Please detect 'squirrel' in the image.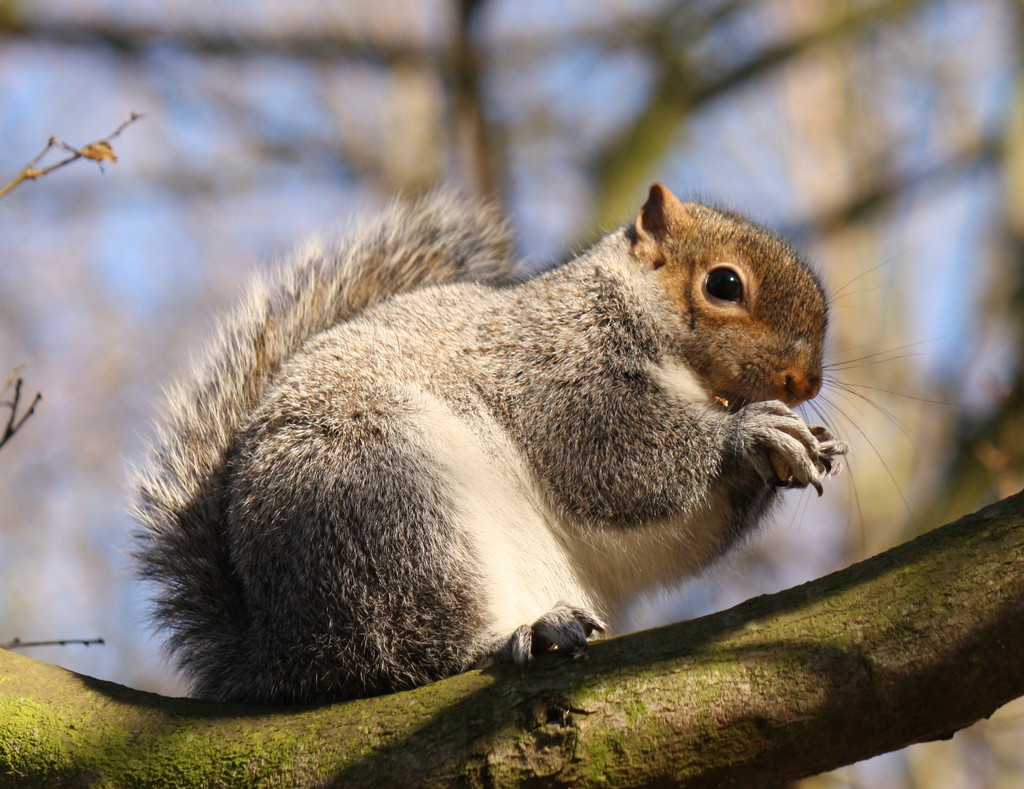
106, 174, 988, 706.
